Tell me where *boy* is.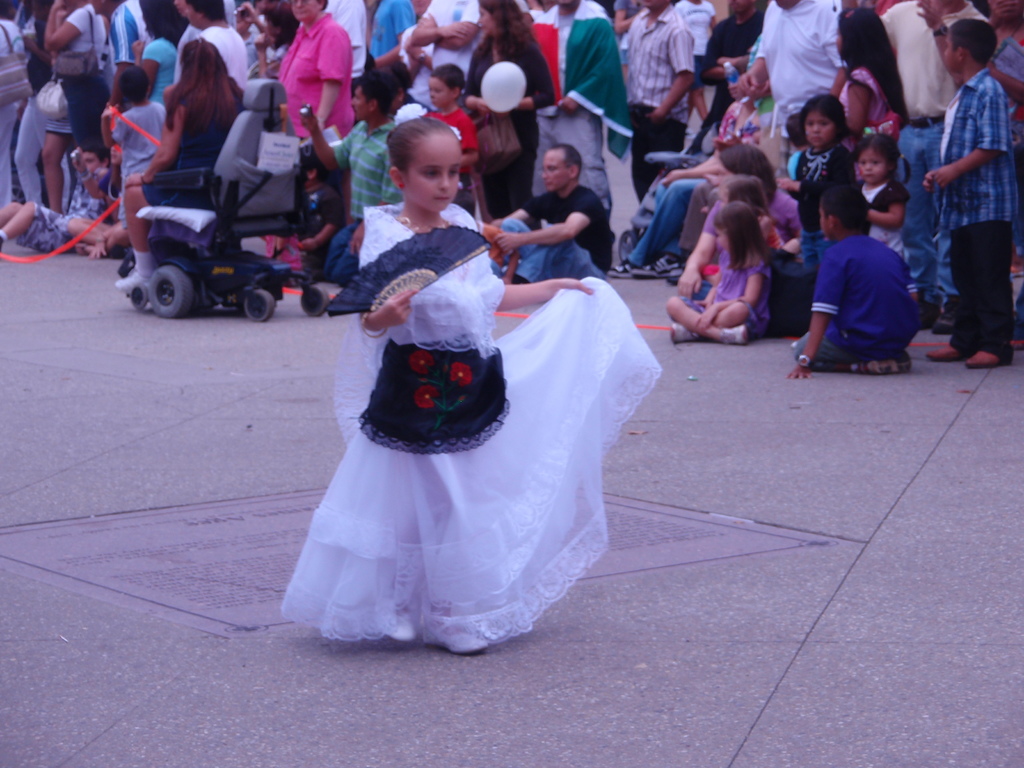
*boy* is at 275:161:346:282.
